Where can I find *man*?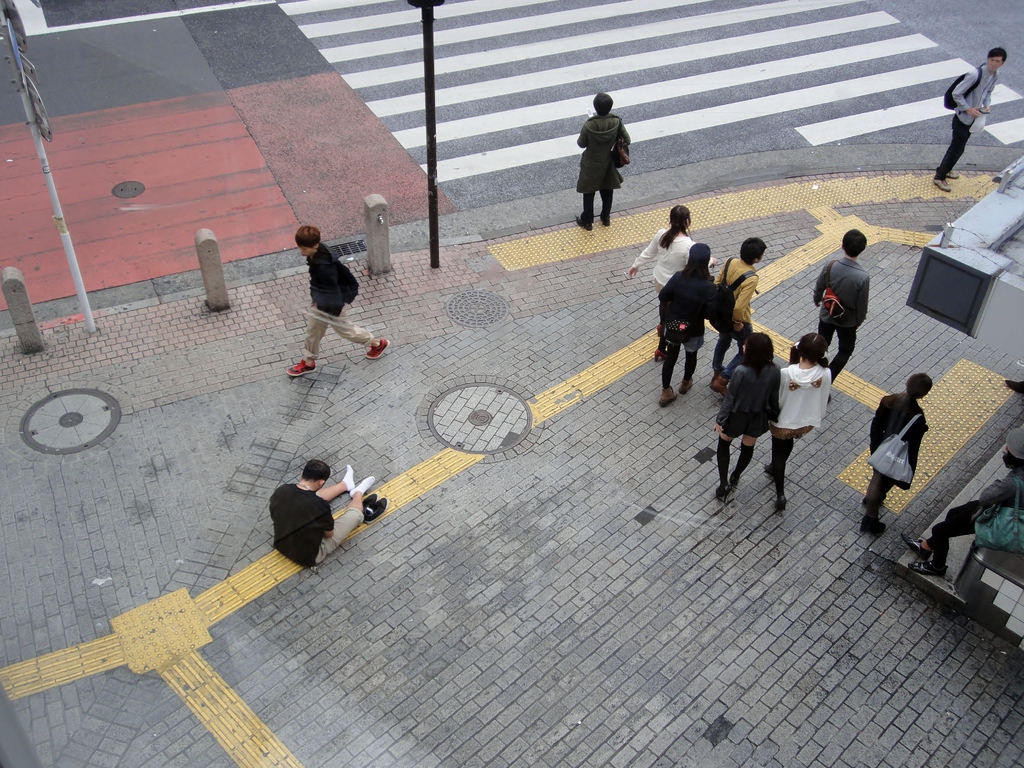
You can find it at [567, 88, 647, 218].
